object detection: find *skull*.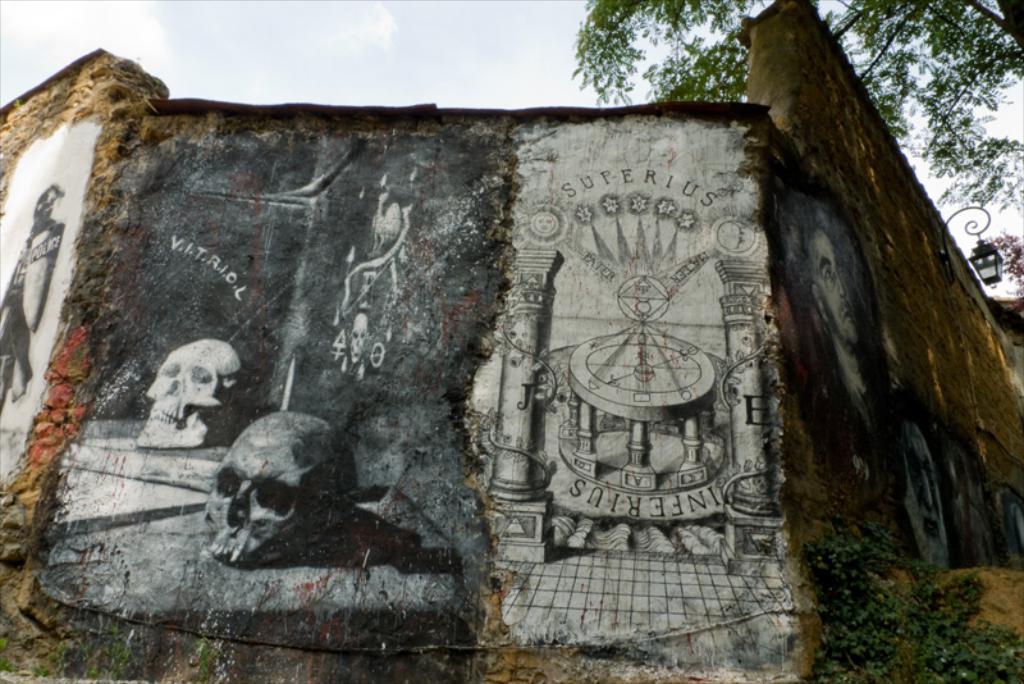
pyautogui.locateOnScreen(136, 337, 244, 450).
